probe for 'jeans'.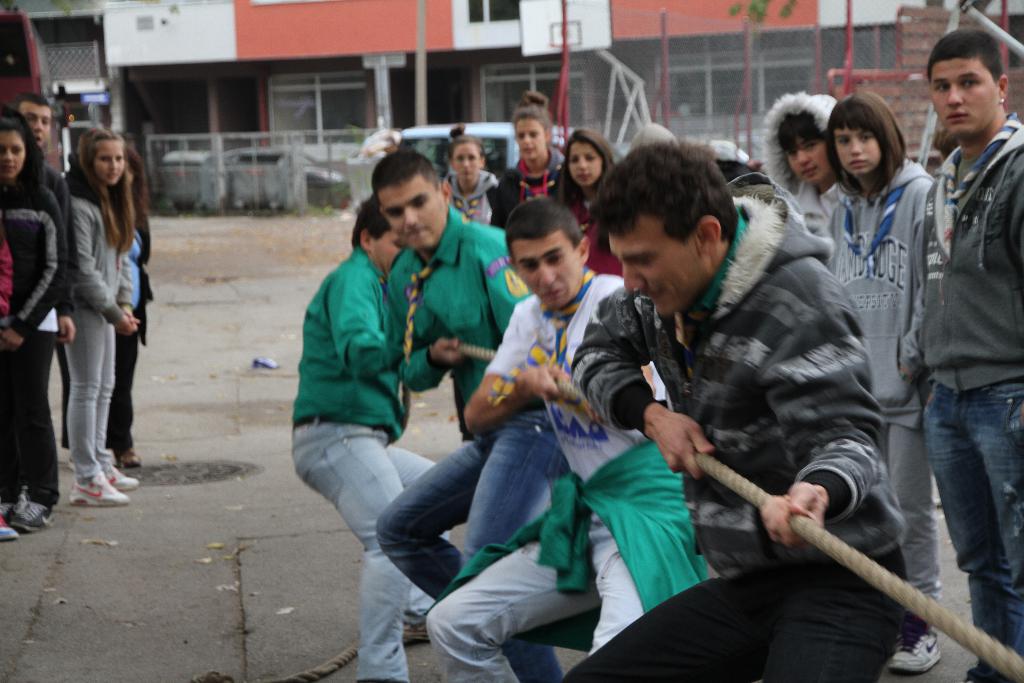
Probe result: BBox(378, 434, 488, 596).
